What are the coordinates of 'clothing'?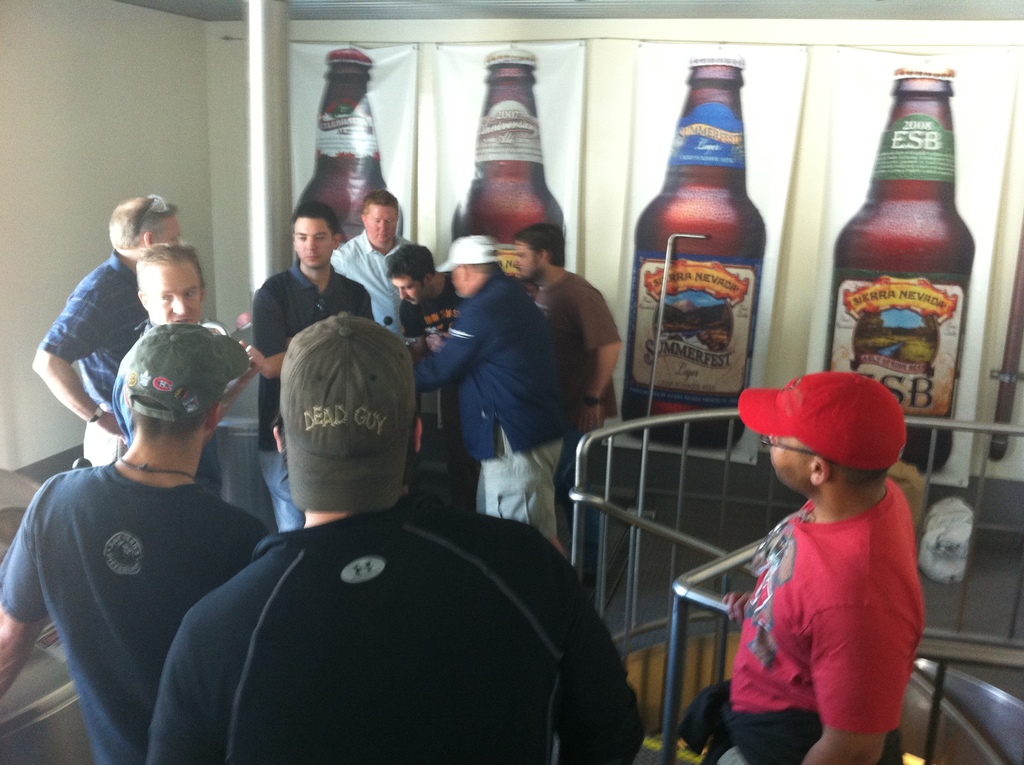
select_region(38, 252, 148, 472).
